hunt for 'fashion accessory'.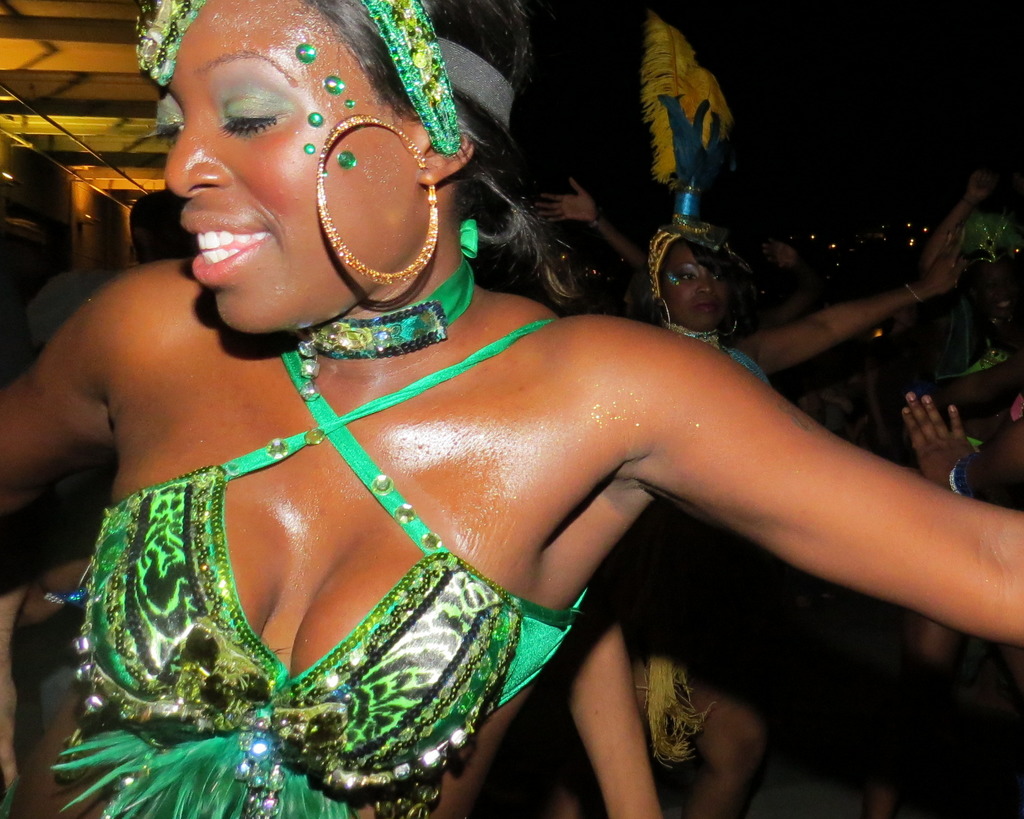
Hunted down at (359, 0, 463, 156).
